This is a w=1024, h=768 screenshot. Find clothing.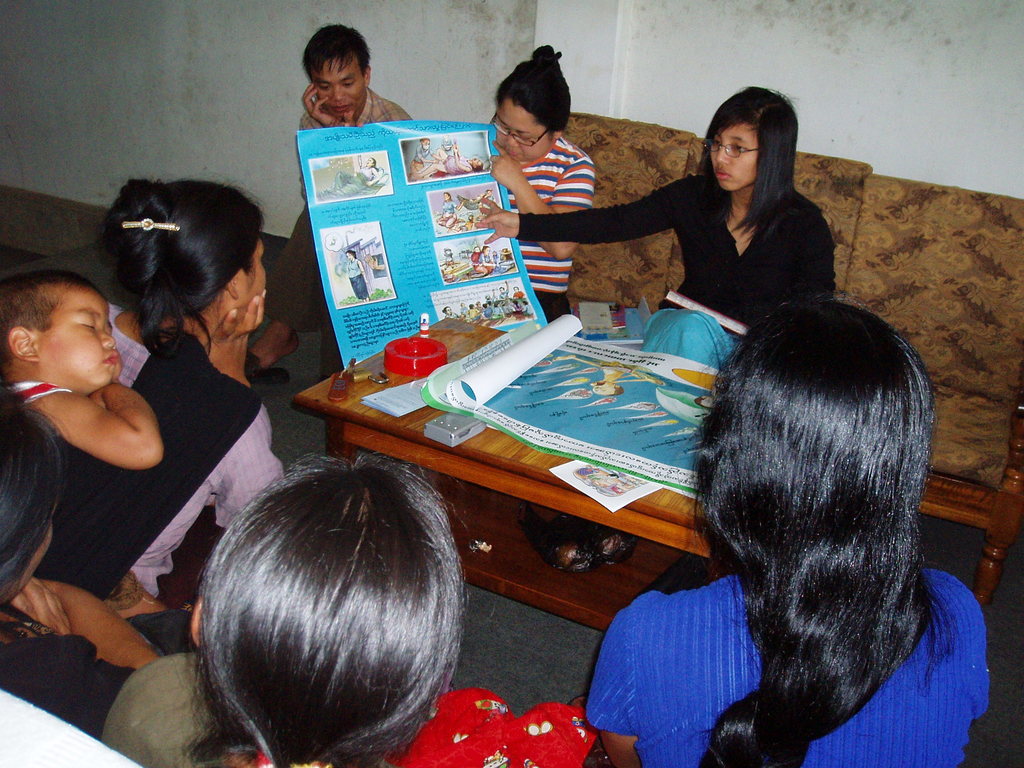
Bounding box: {"left": 46, "top": 304, "right": 293, "bottom": 627}.
